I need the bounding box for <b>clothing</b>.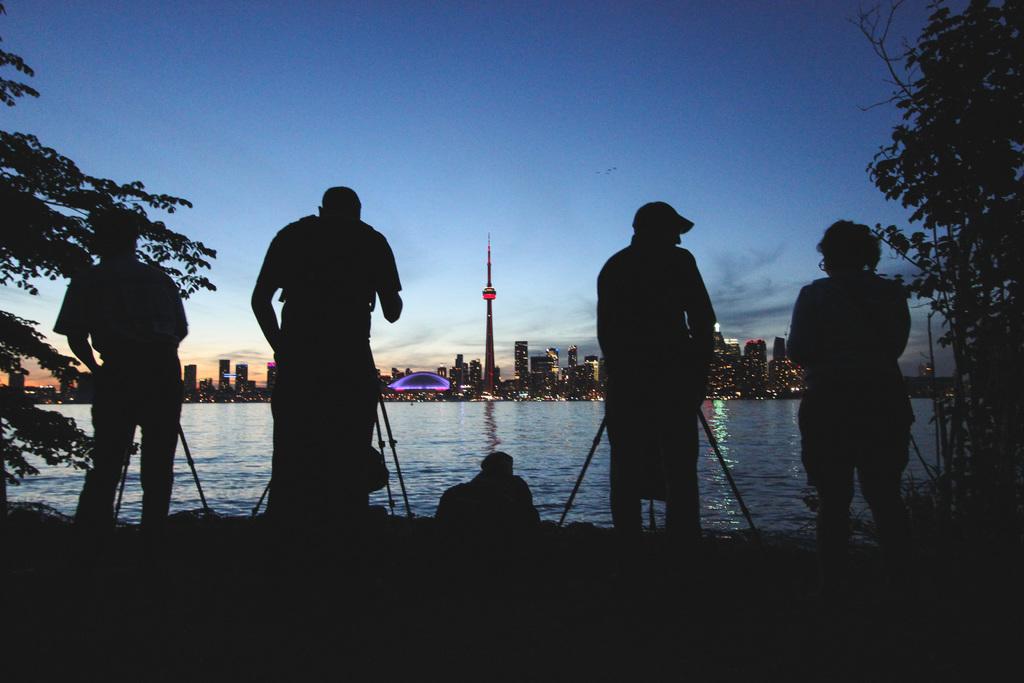
Here it is: (x1=58, y1=247, x2=188, y2=531).
